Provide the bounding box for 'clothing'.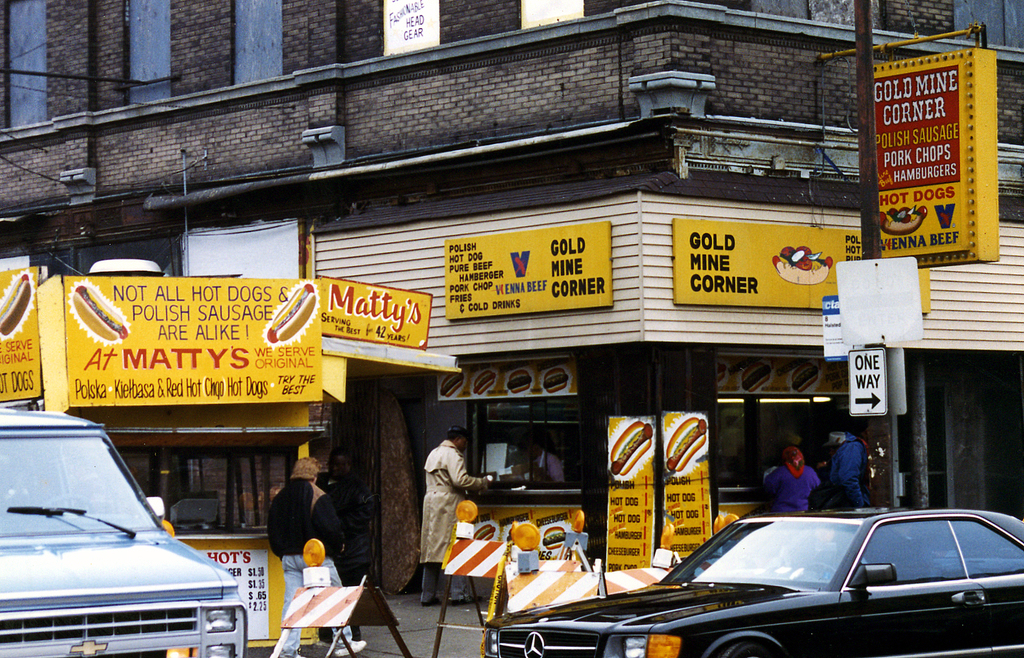
(424,440,484,566).
